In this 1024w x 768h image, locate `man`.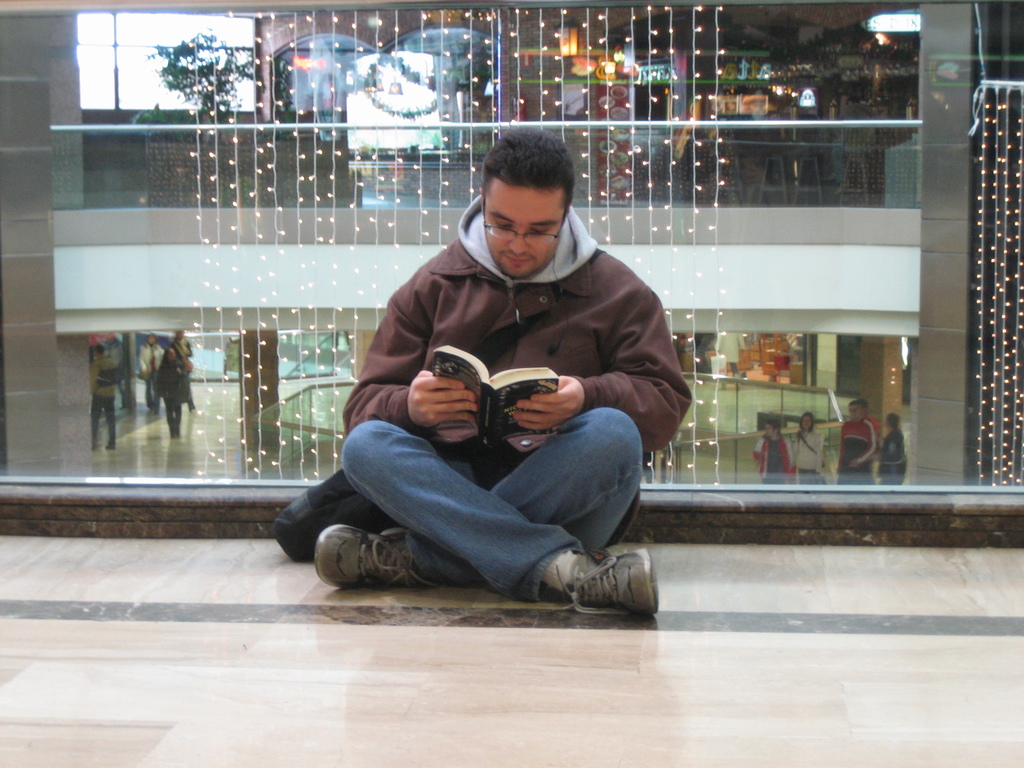
Bounding box: x1=856, y1=398, x2=882, y2=452.
